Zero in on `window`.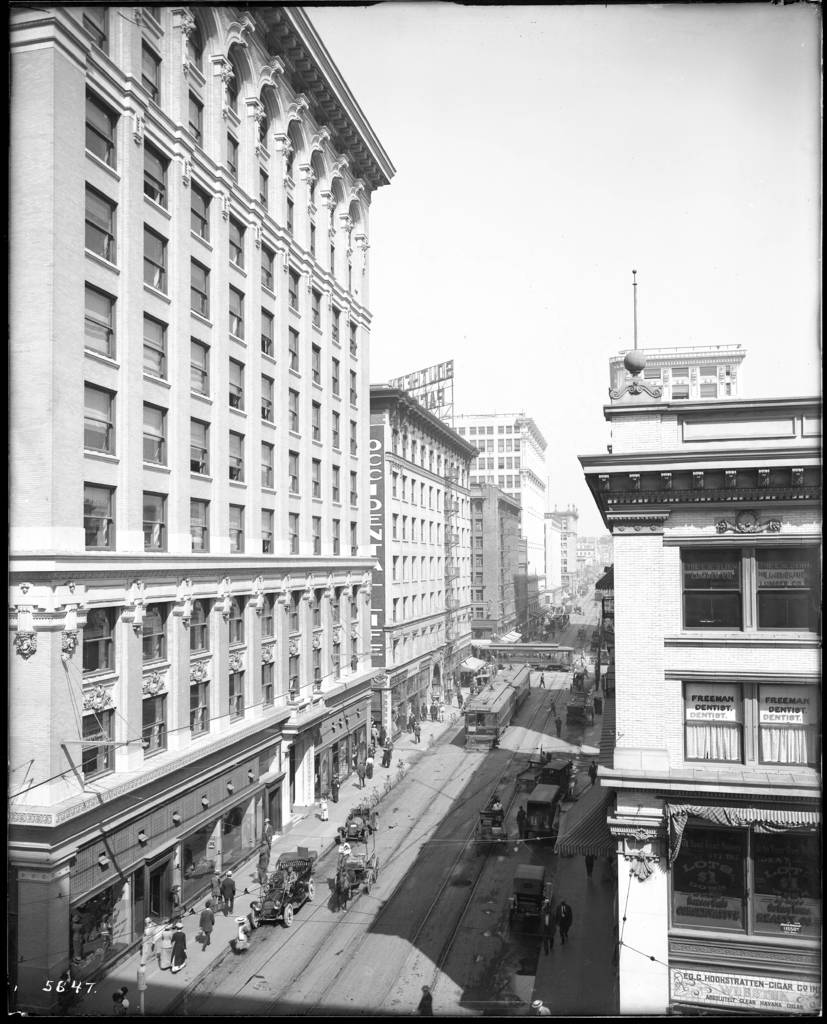
Zeroed in: detection(335, 301, 342, 342).
